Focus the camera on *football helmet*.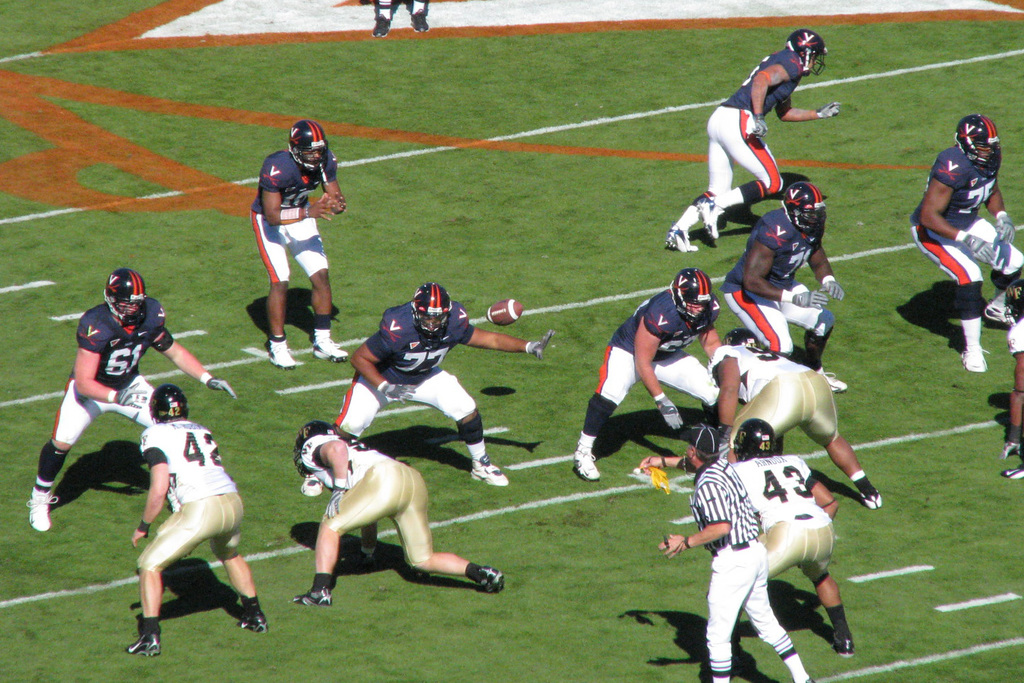
Focus region: box=[149, 389, 188, 423].
